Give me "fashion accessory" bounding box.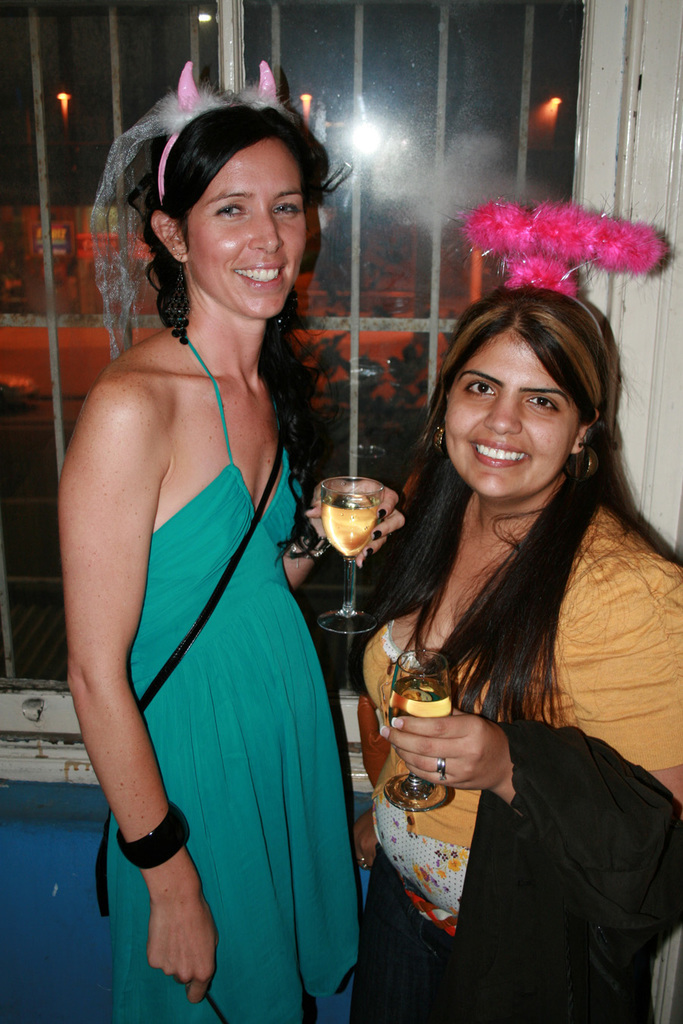
{"x1": 376, "y1": 504, "x2": 389, "y2": 520}.
